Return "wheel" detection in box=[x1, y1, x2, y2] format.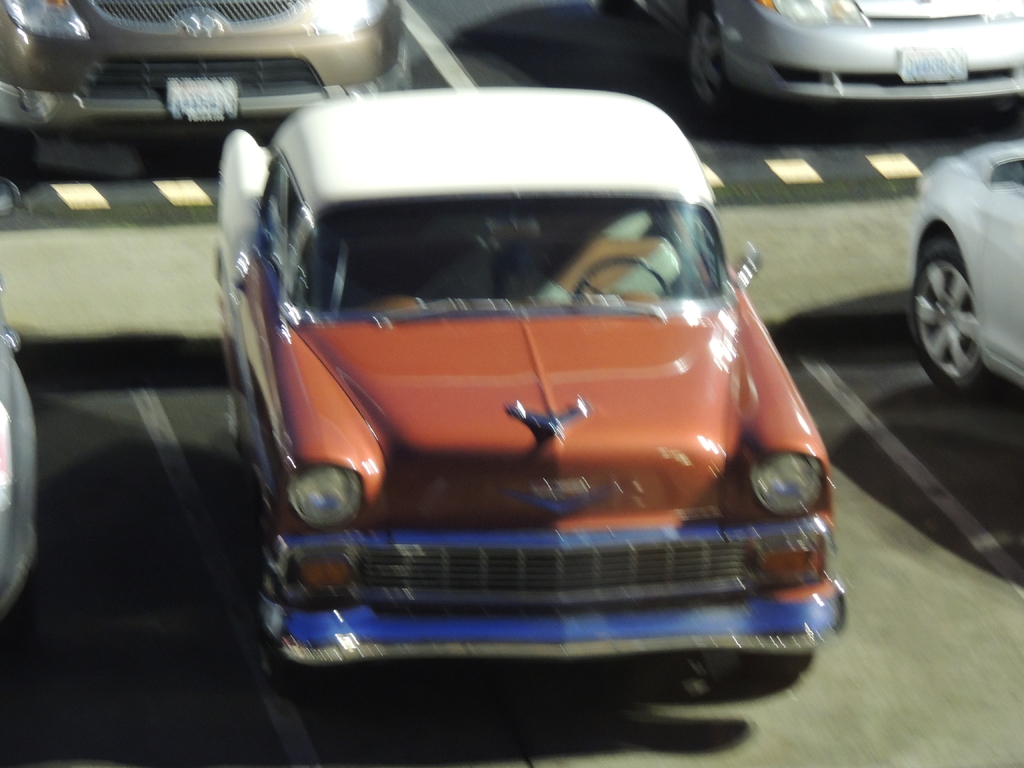
box=[572, 257, 668, 299].
